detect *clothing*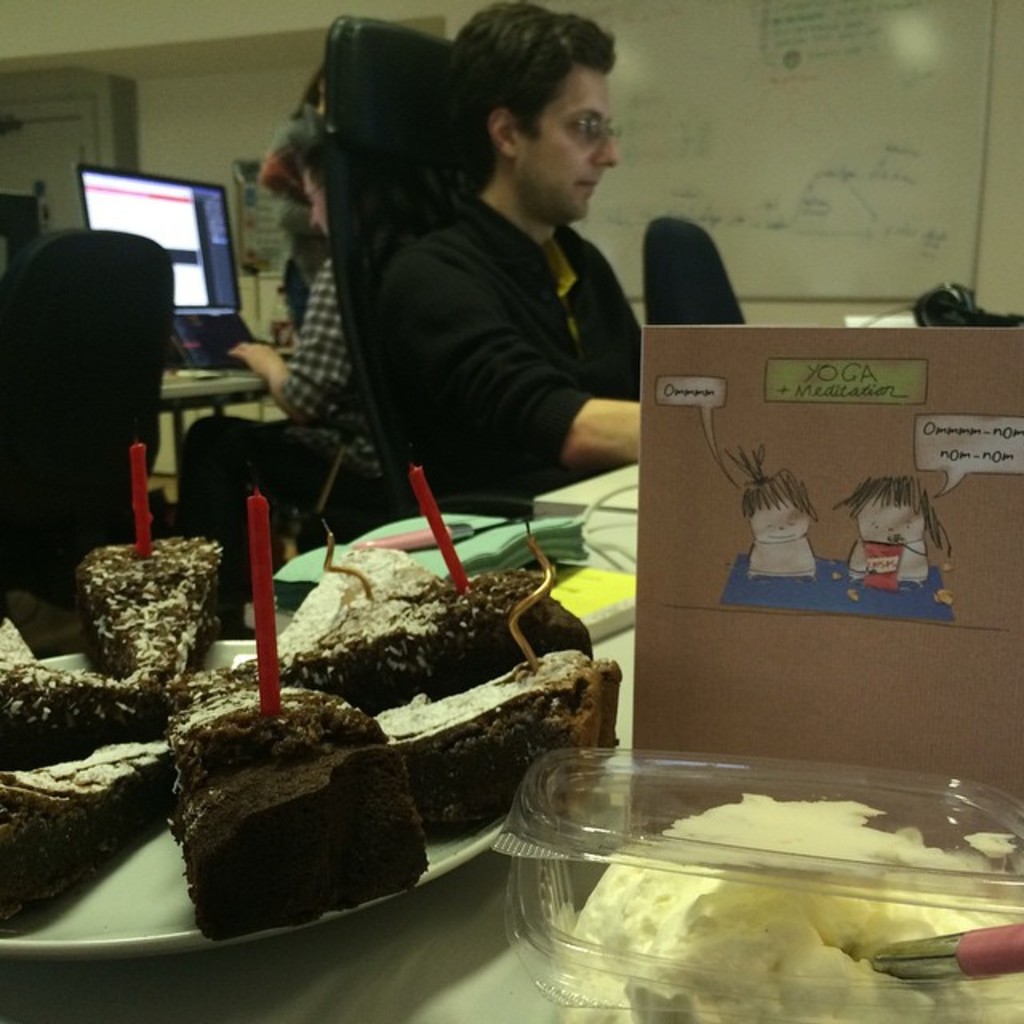
bbox=(176, 253, 387, 624)
